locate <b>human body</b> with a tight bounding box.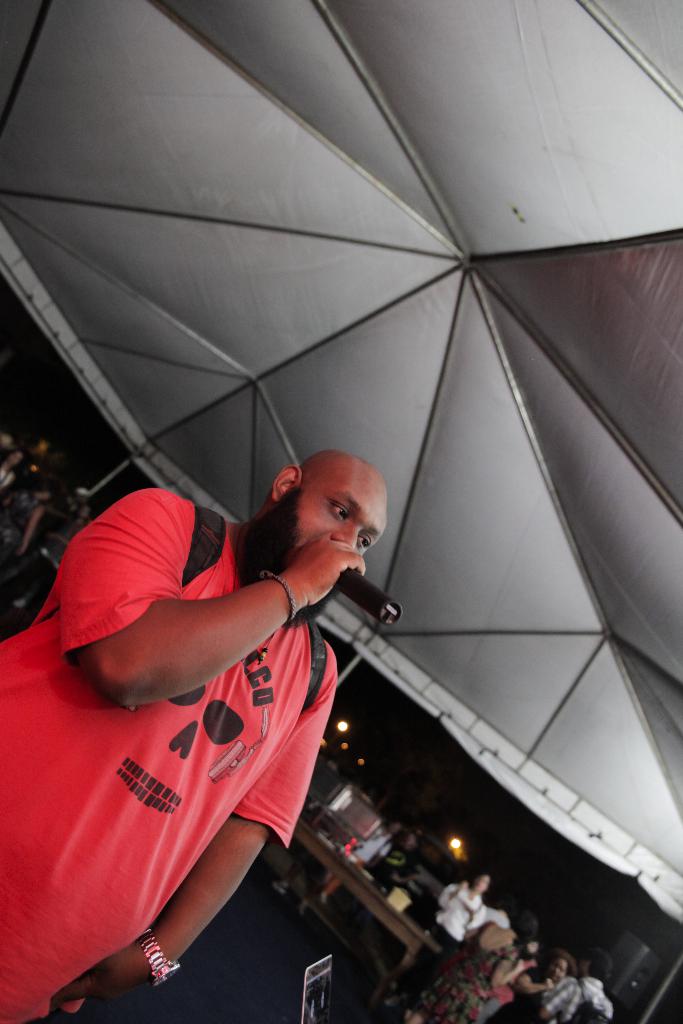
x1=541, y1=976, x2=618, y2=1023.
